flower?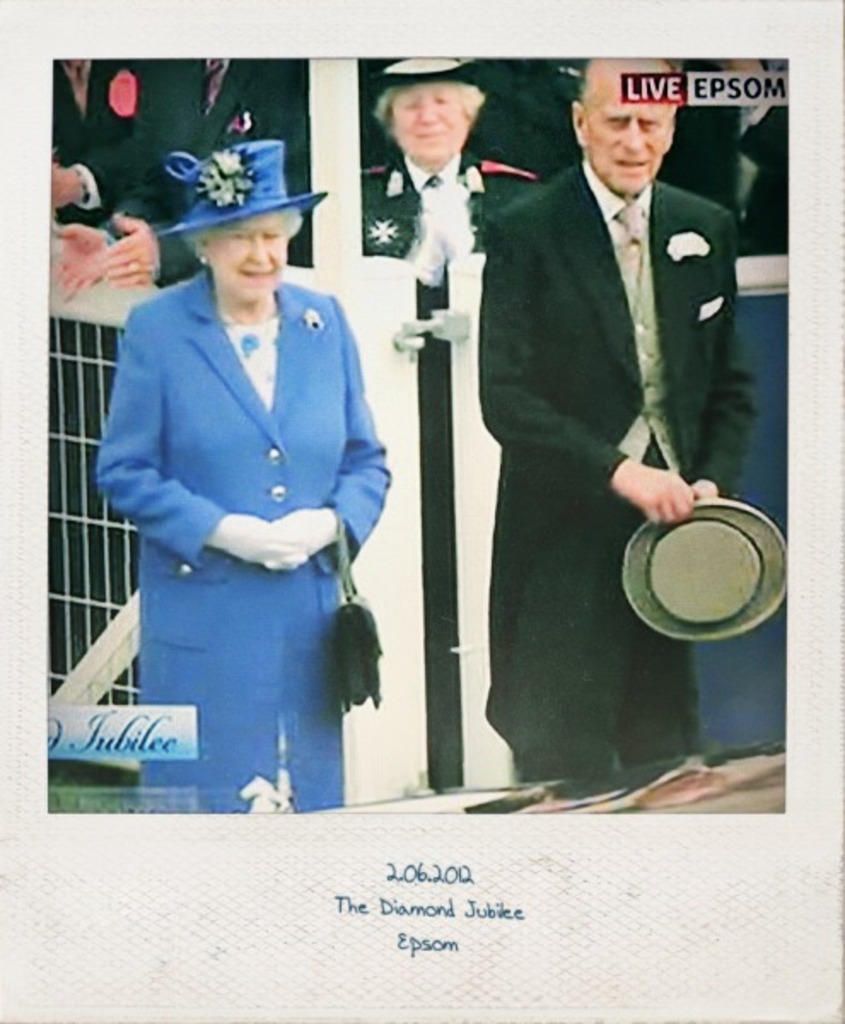
205, 160, 248, 205
